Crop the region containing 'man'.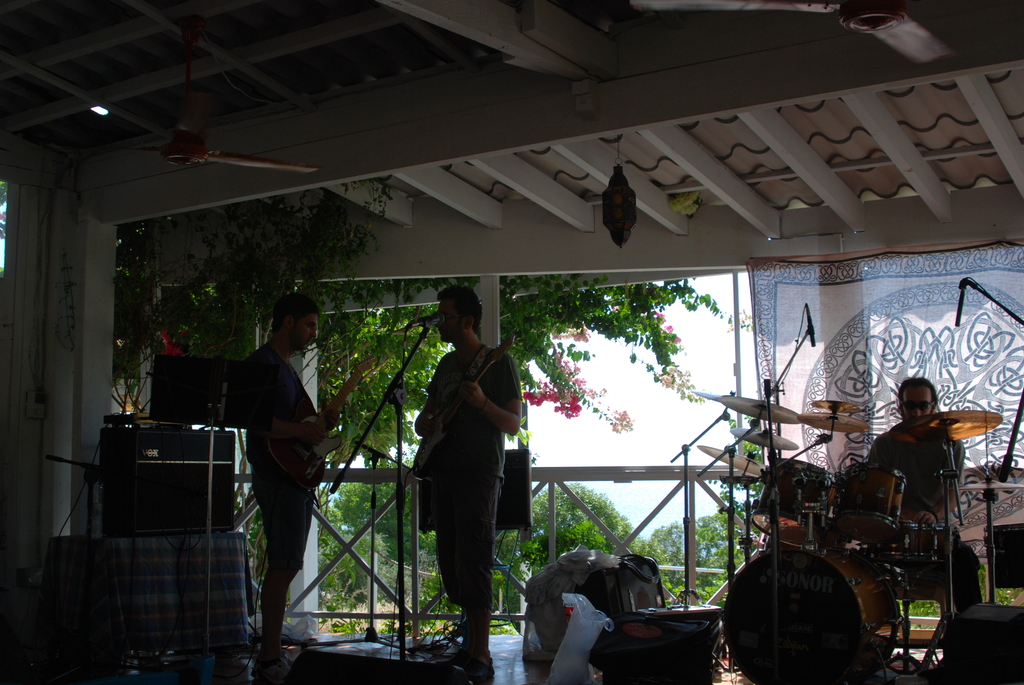
Crop region: 840,368,992,615.
